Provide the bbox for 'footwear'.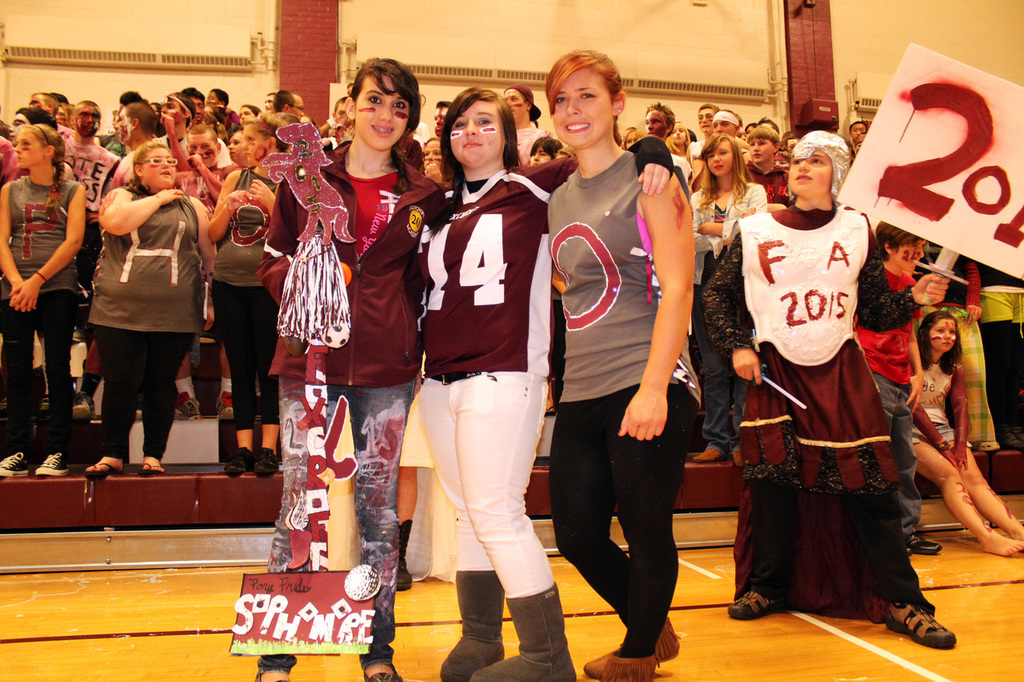
(1,447,75,475).
